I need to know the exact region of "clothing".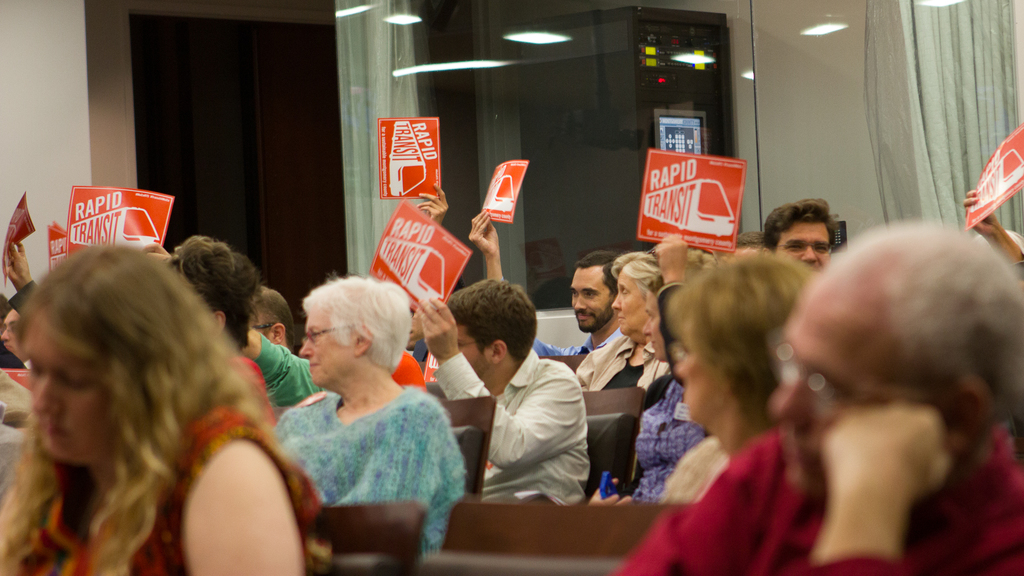
Region: 17/392/324/575.
